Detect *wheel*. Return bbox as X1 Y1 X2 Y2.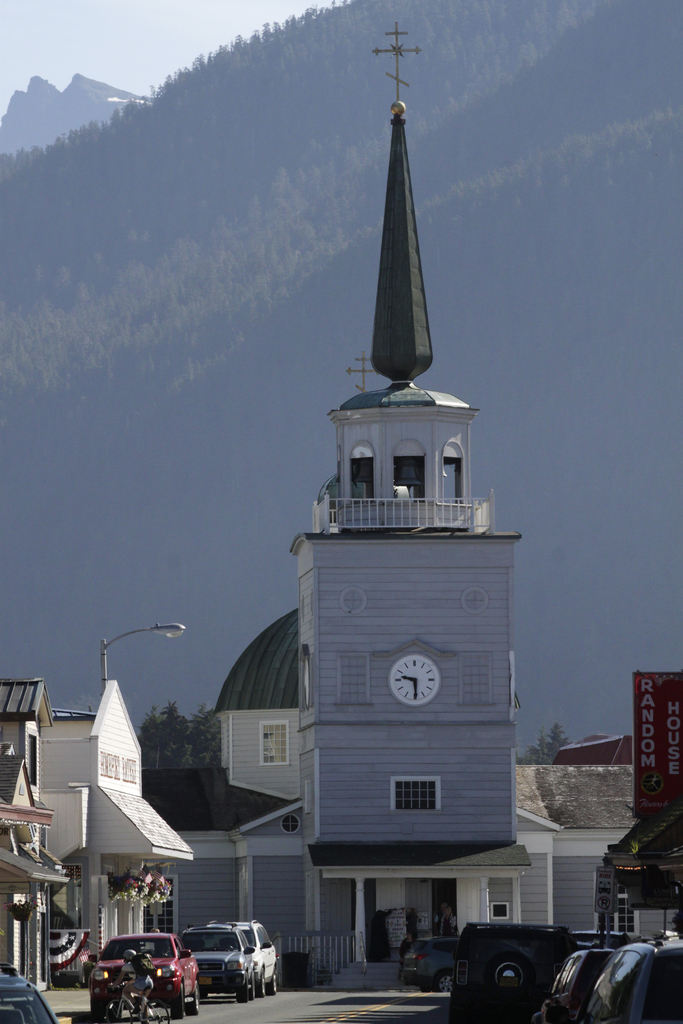
485 952 532 993.
